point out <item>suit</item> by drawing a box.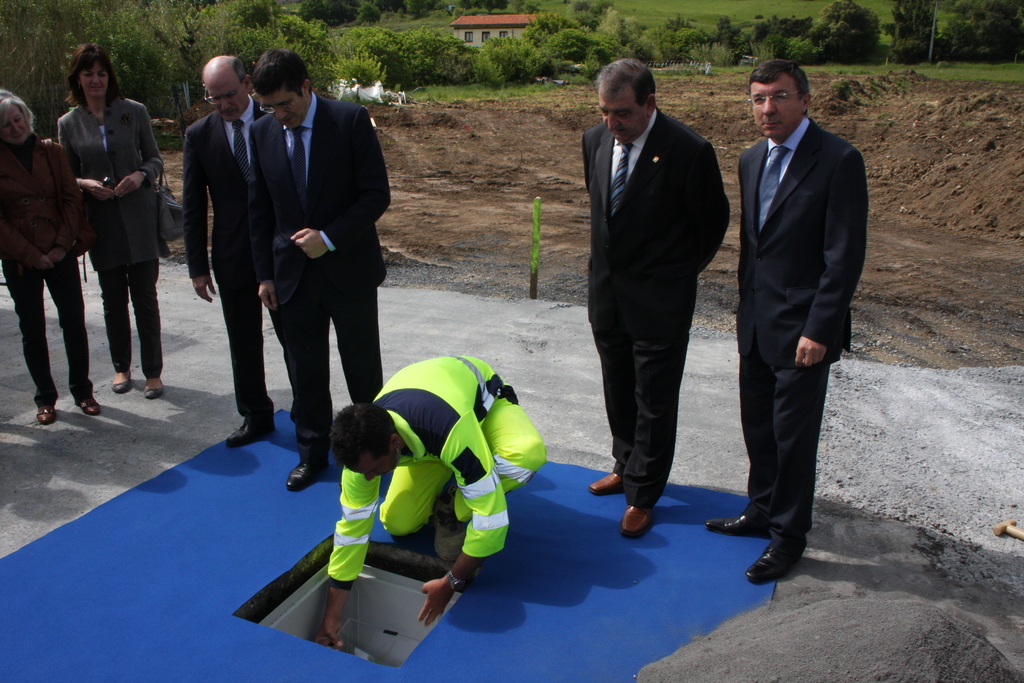
[584, 99, 729, 504].
